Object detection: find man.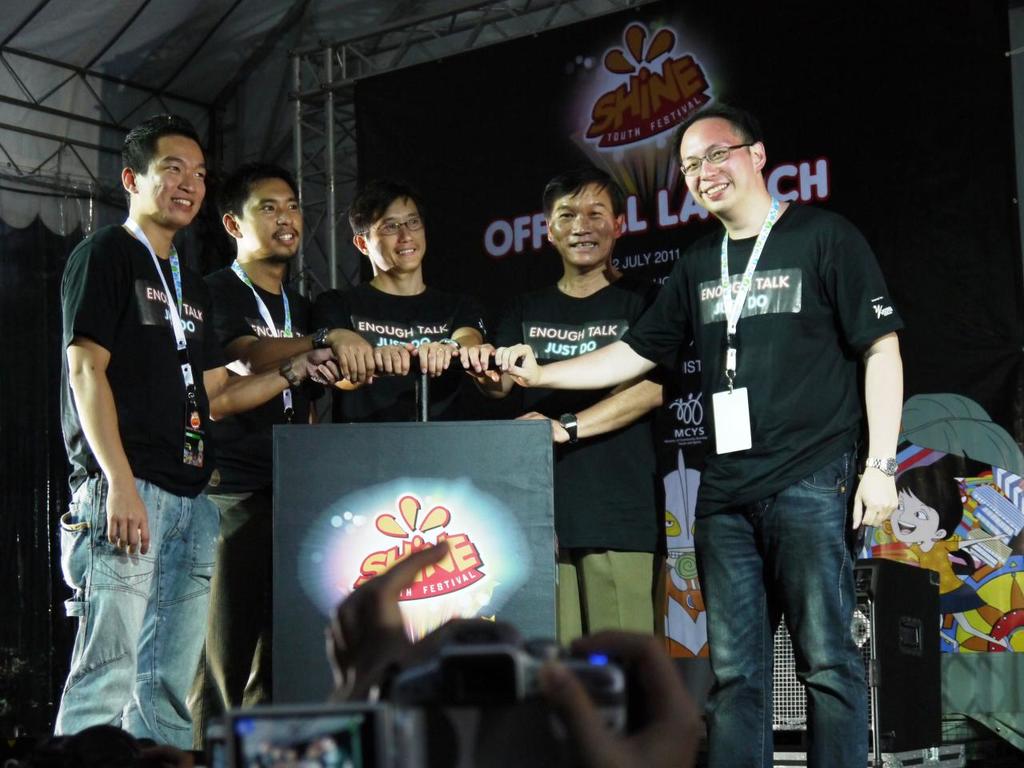
<region>198, 163, 373, 747</region>.
